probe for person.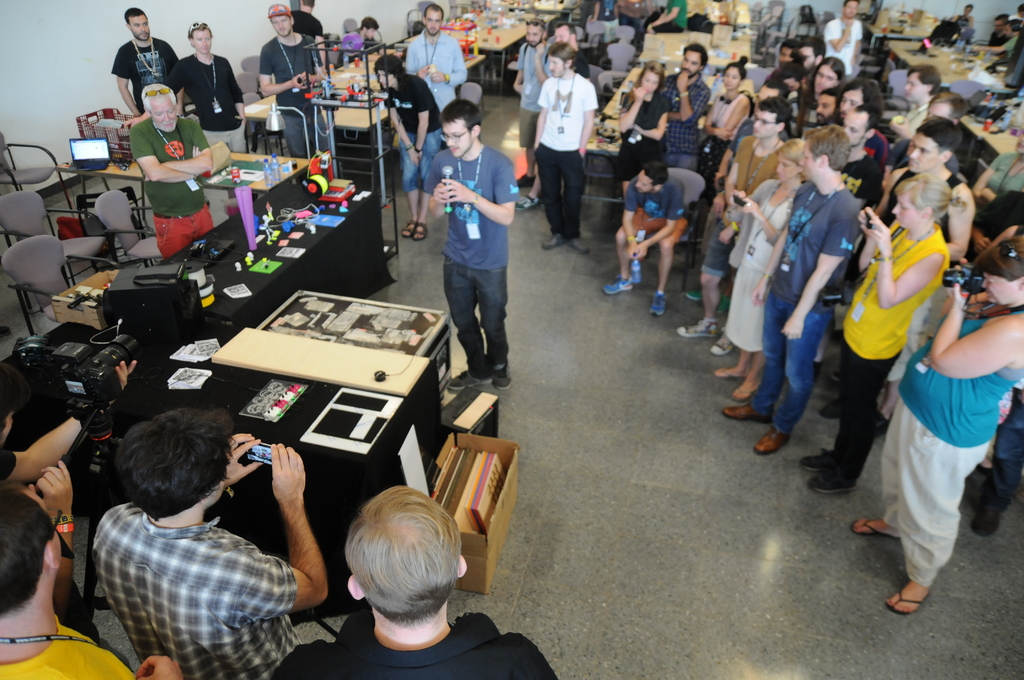
Probe result: [435, 82, 526, 406].
